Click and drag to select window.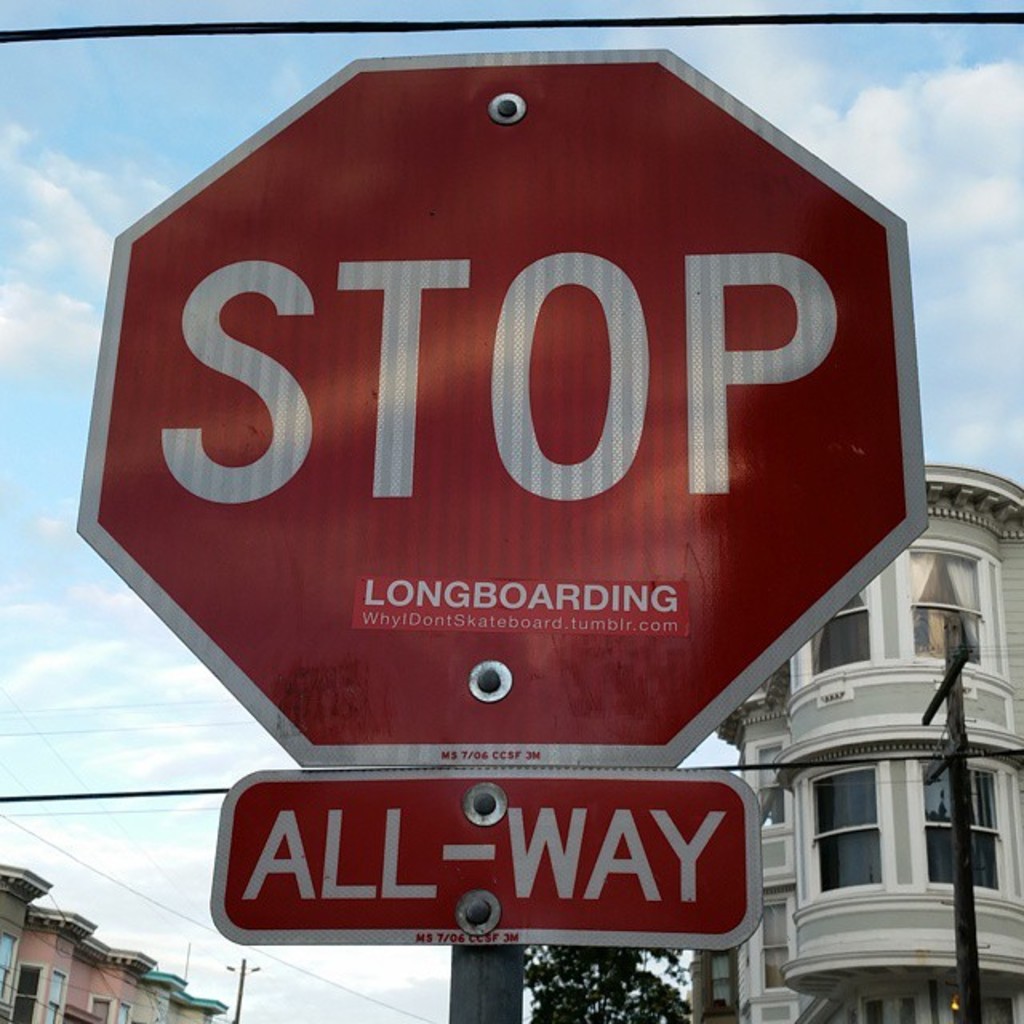
Selection: <box>754,885,790,995</box>.
